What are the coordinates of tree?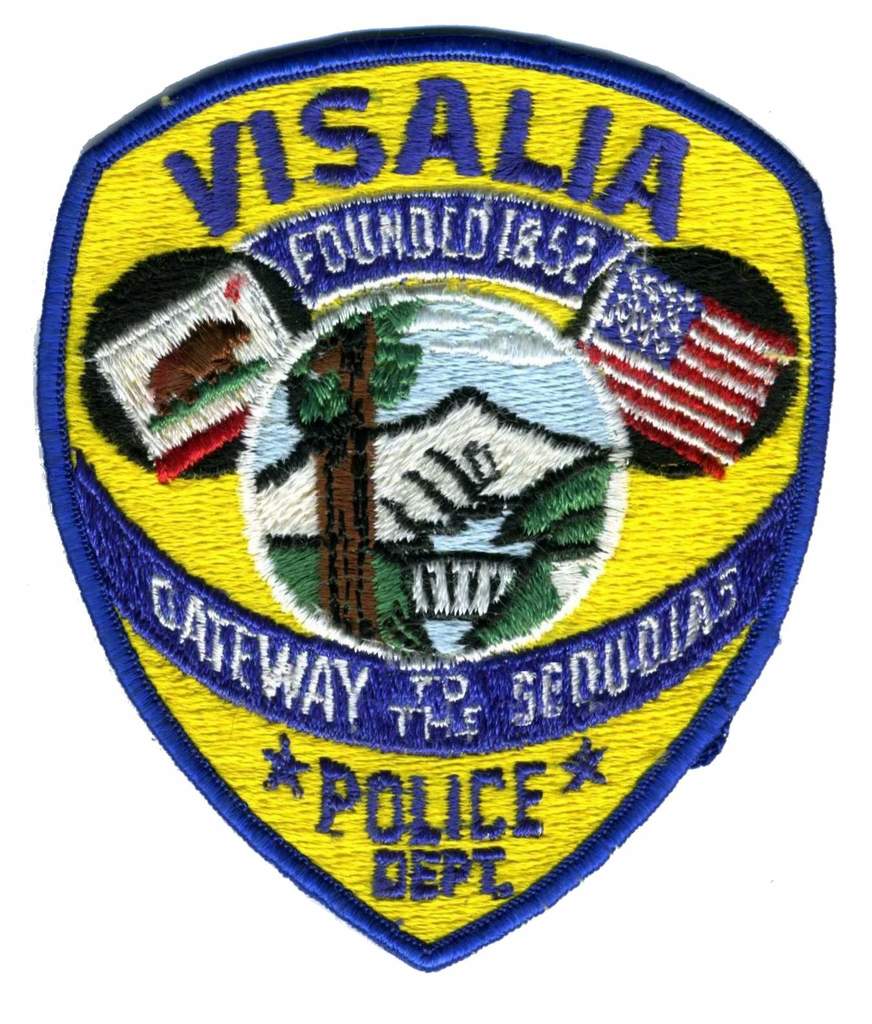
279 312 420 648.
